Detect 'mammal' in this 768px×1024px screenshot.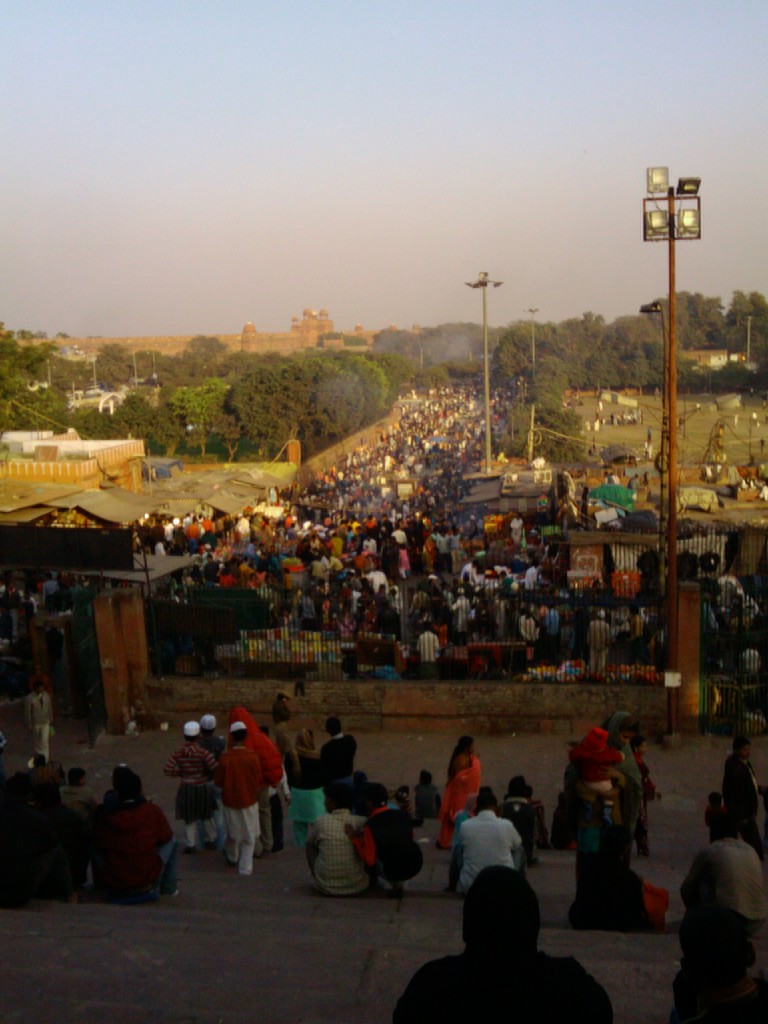
Detection: (630,728,657,857).
